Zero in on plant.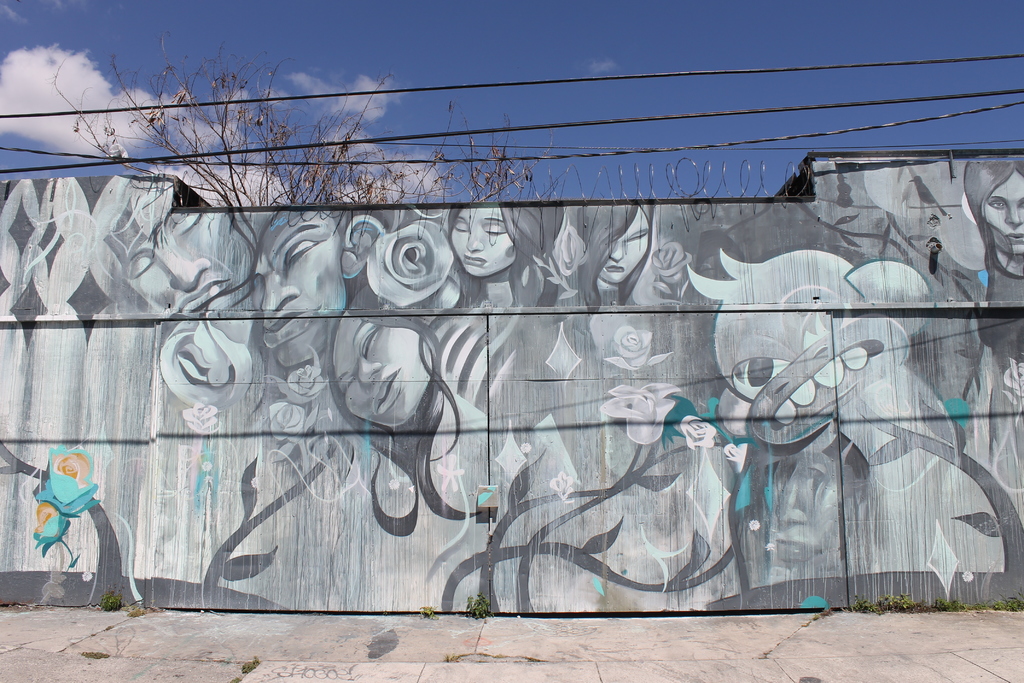
Zeroed in: region(976, 593, 1023, 611).
